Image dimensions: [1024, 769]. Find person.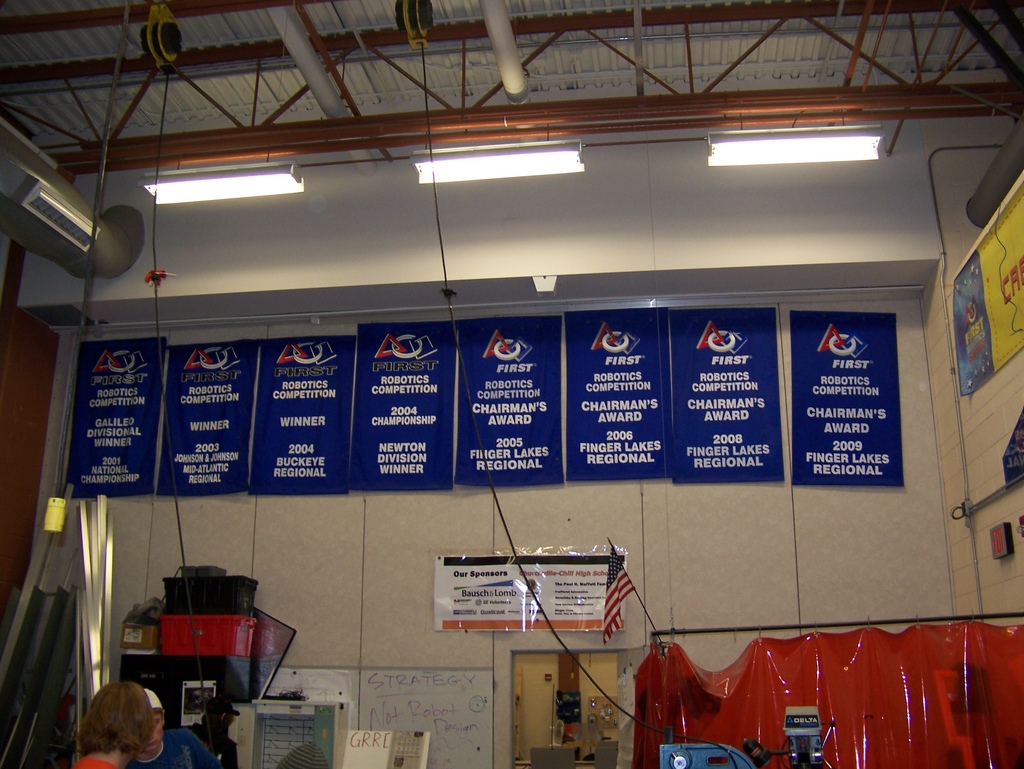
132, 686, 223, 768.
